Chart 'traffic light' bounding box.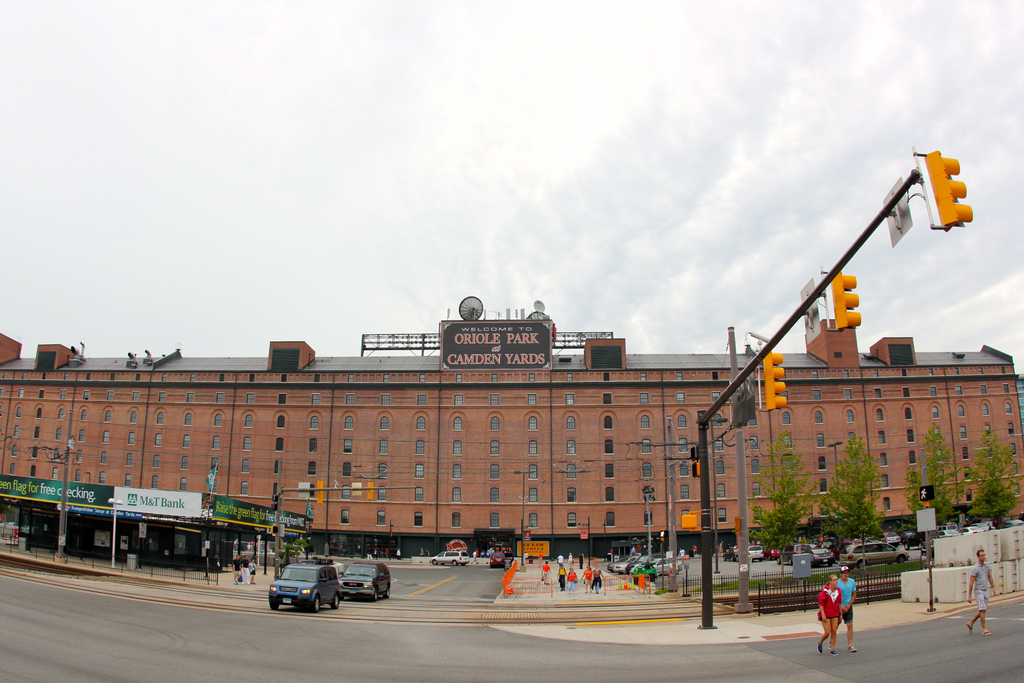
Charted: Rect(756, 344, 788, 412).
